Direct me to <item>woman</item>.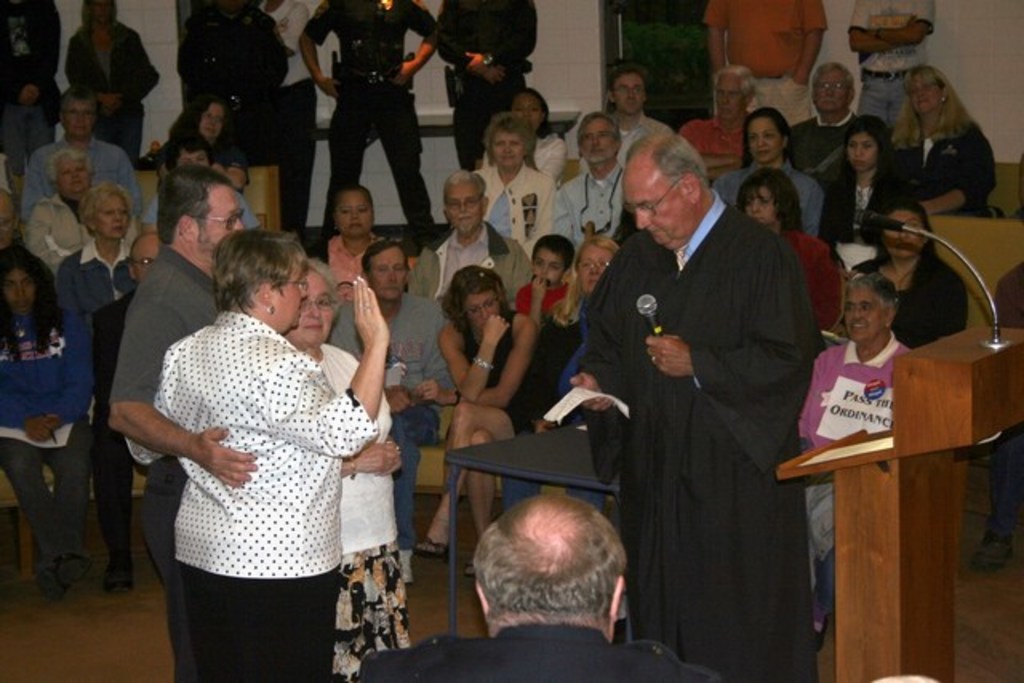
Direction: pyautogui.locateOnScreen(819, 115, 914, 238).
